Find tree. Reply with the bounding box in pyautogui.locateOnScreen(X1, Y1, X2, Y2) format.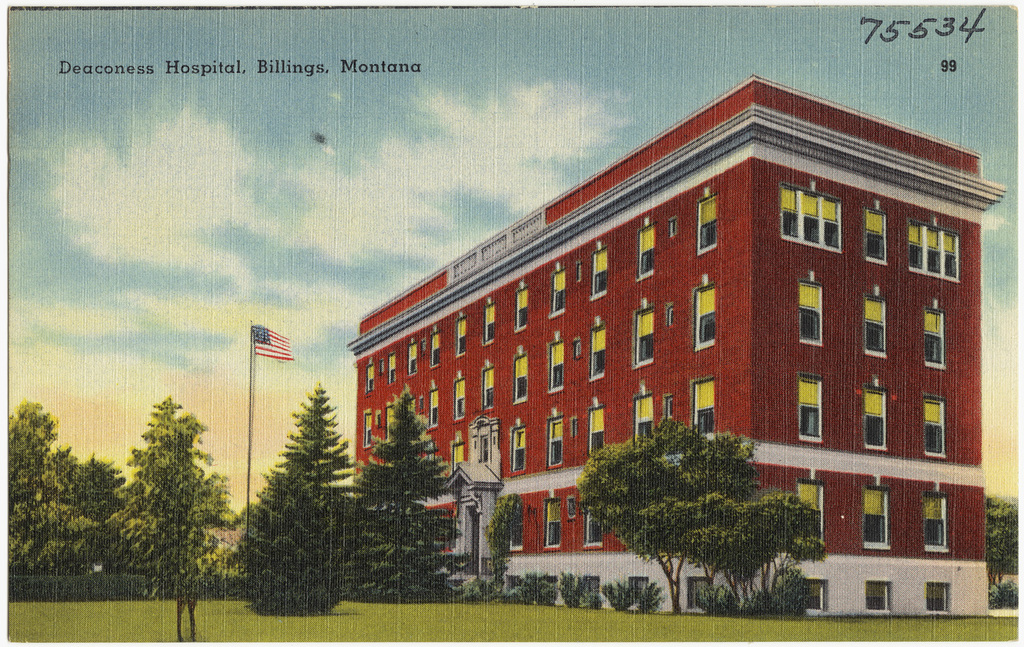
pyautogui.locateOnScreen(354, 396, 459, 603).
